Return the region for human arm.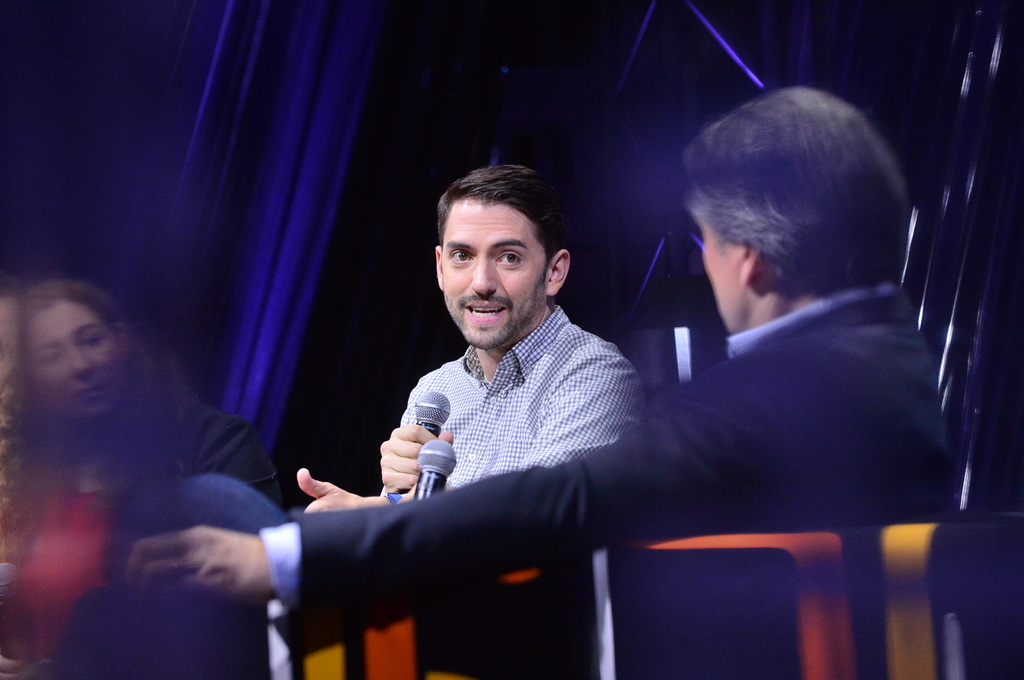
detection(210, 418, 285, 510).
